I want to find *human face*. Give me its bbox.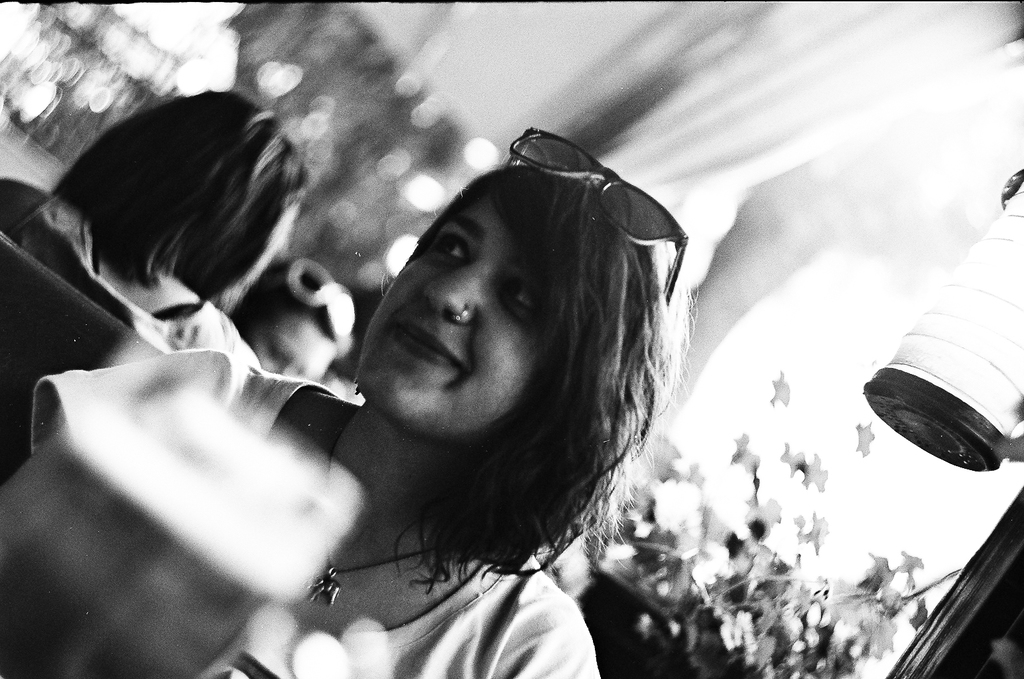
[x1=246, y1=318, x2=333, y2=380].
